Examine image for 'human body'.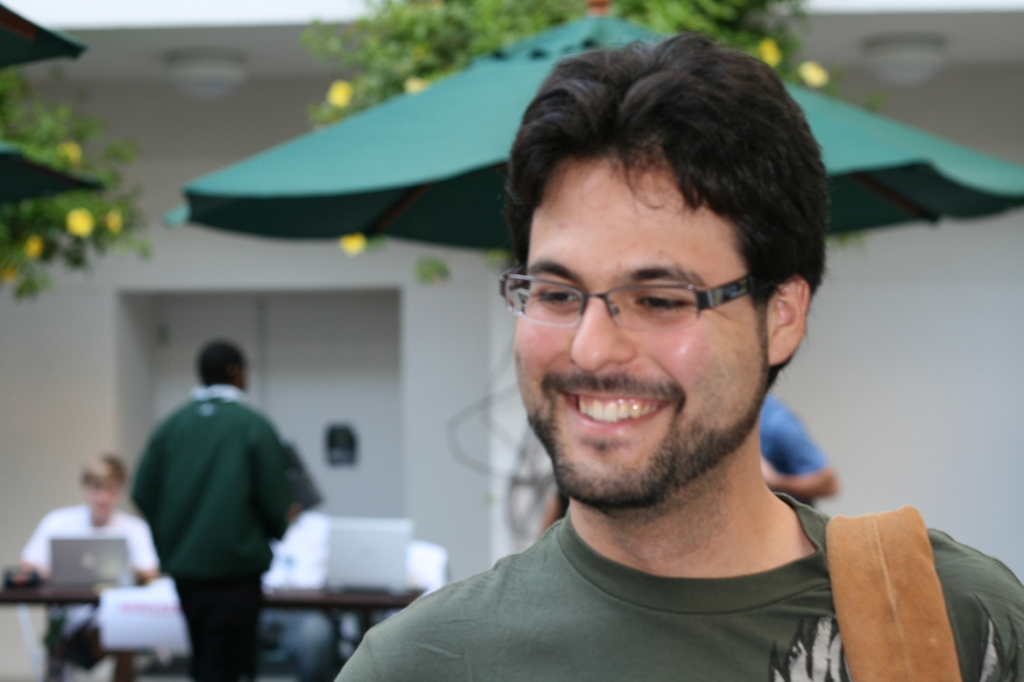
Examination result: bbox(116, 335, 310, 663).
